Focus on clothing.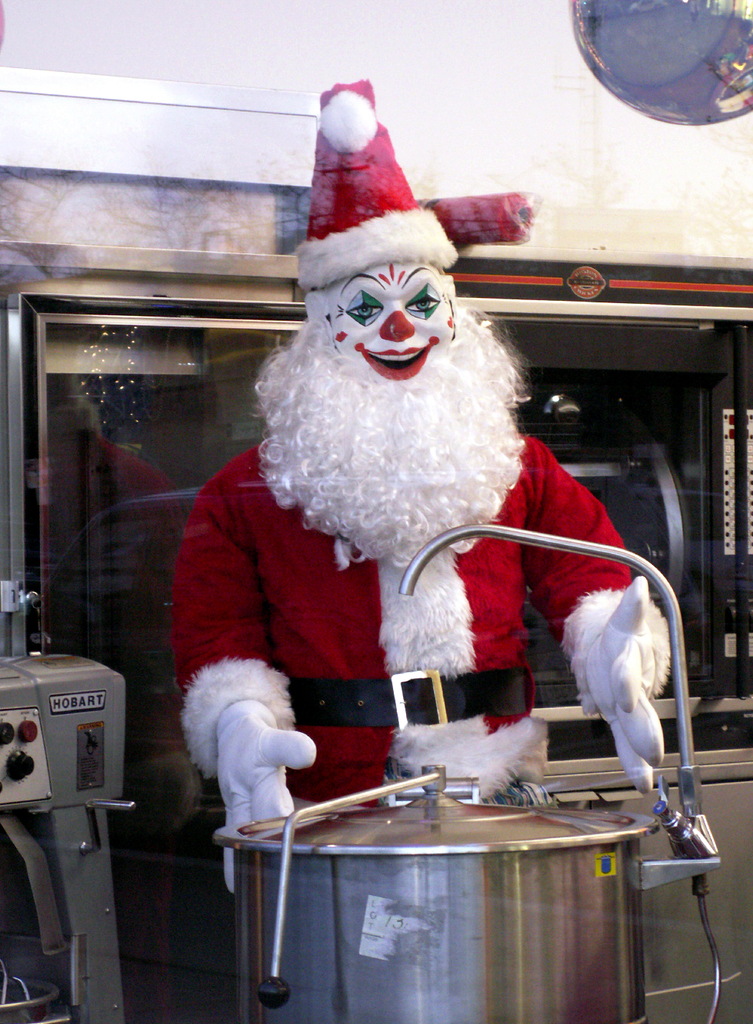
Focused at select_region(180, 354, 672, 836).
